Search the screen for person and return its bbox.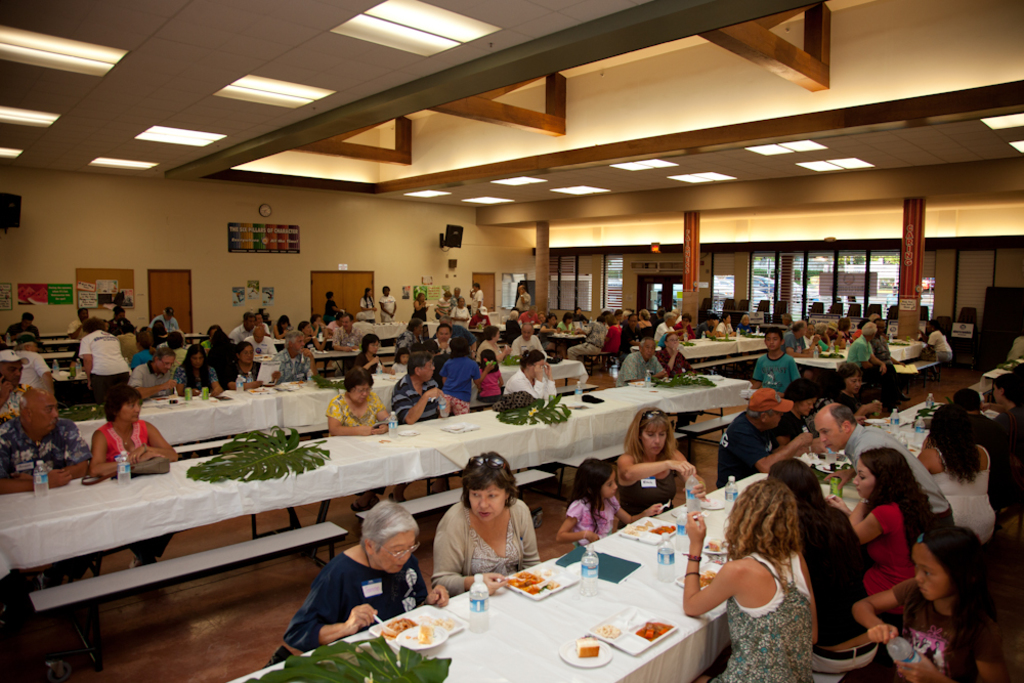
Found: (274,326,325,380).
